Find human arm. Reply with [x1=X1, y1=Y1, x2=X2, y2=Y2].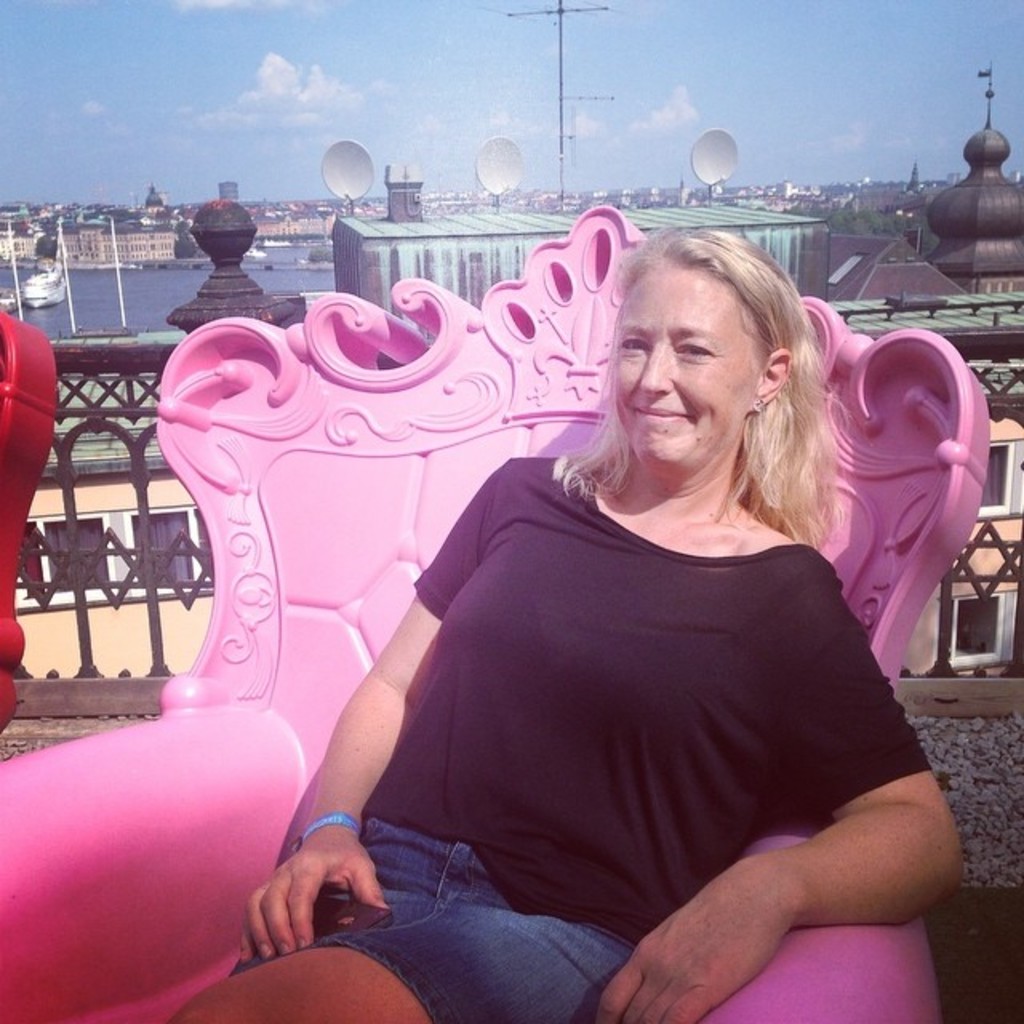
[x1=283, y1=592, x2=451, y2=954].
